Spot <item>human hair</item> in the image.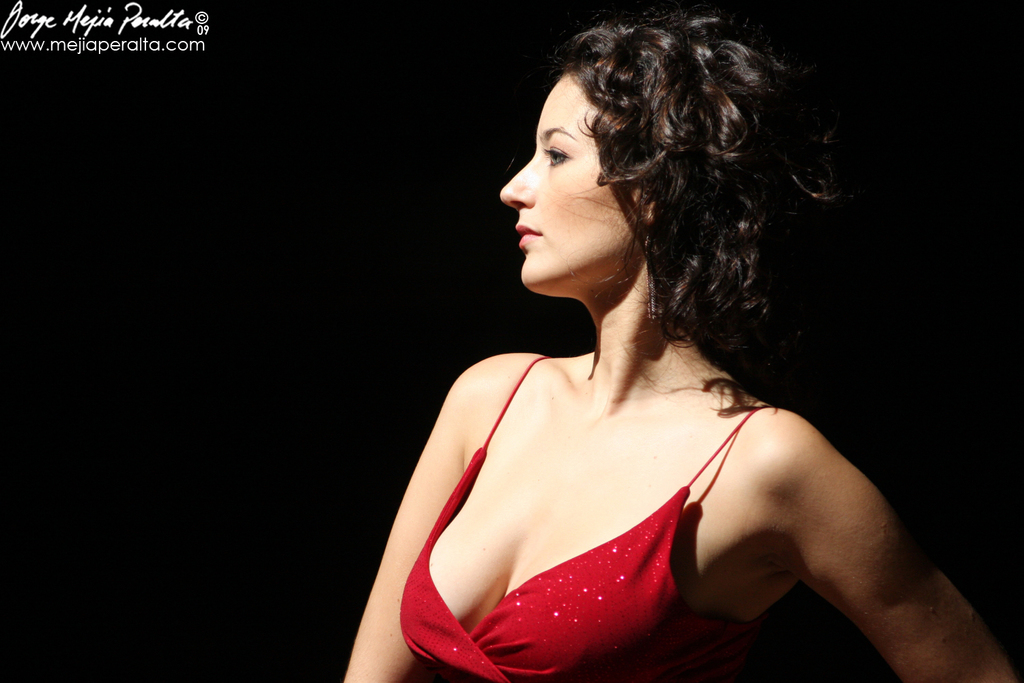
<item>human hair</item> found at bbox=[489, 5, 817, 400].
